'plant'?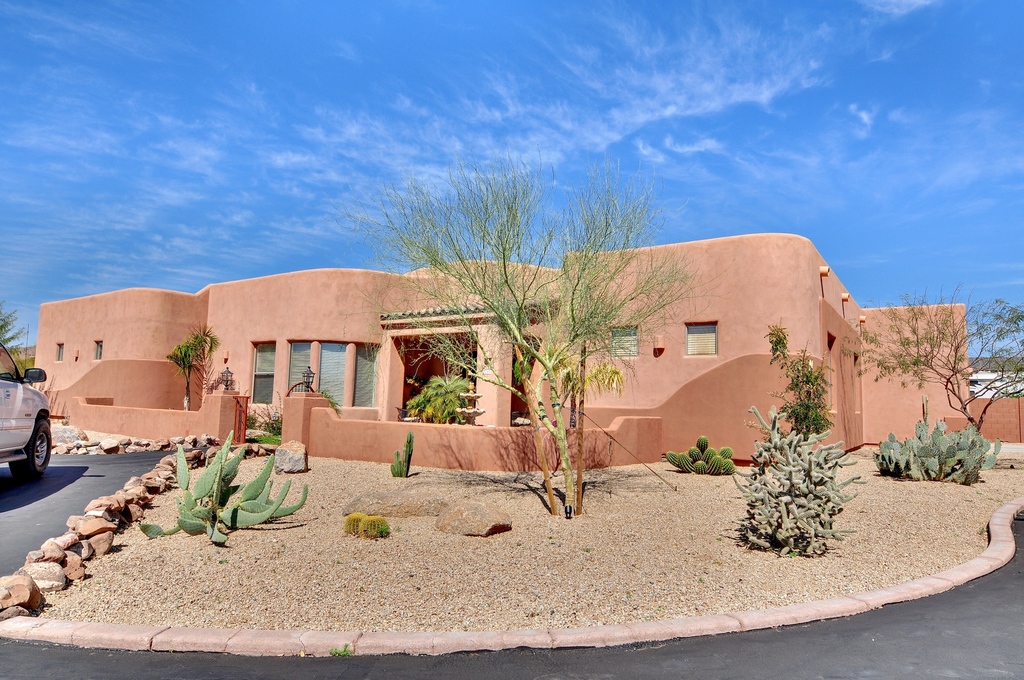
<box>848,273,1023,469</box>
